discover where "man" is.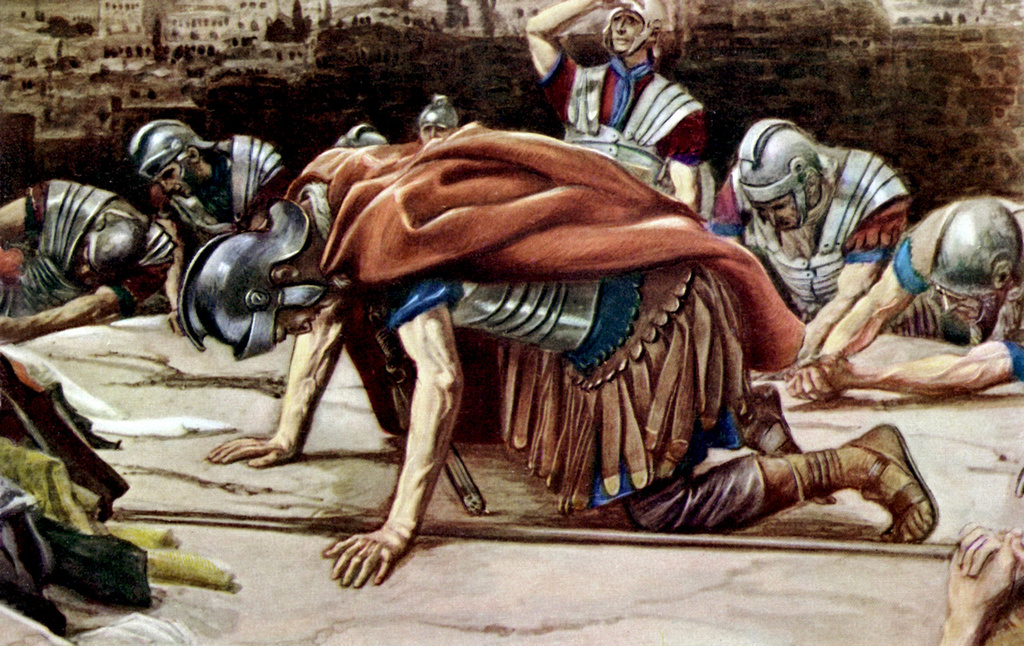
Discovered at [x1=418, y1=86, x2=463, y2=144].
